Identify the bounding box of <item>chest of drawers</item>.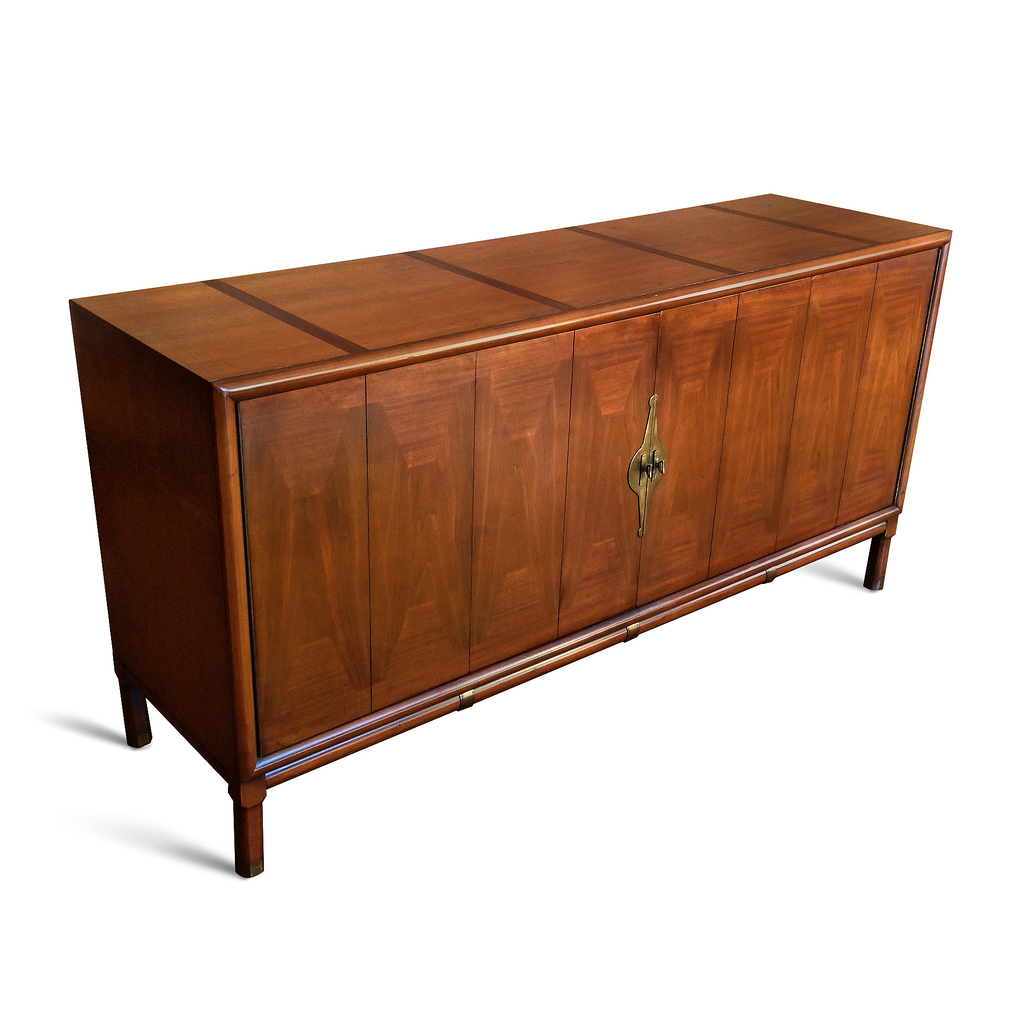
[x1=70, y1=190, x2=957, y2=881].
